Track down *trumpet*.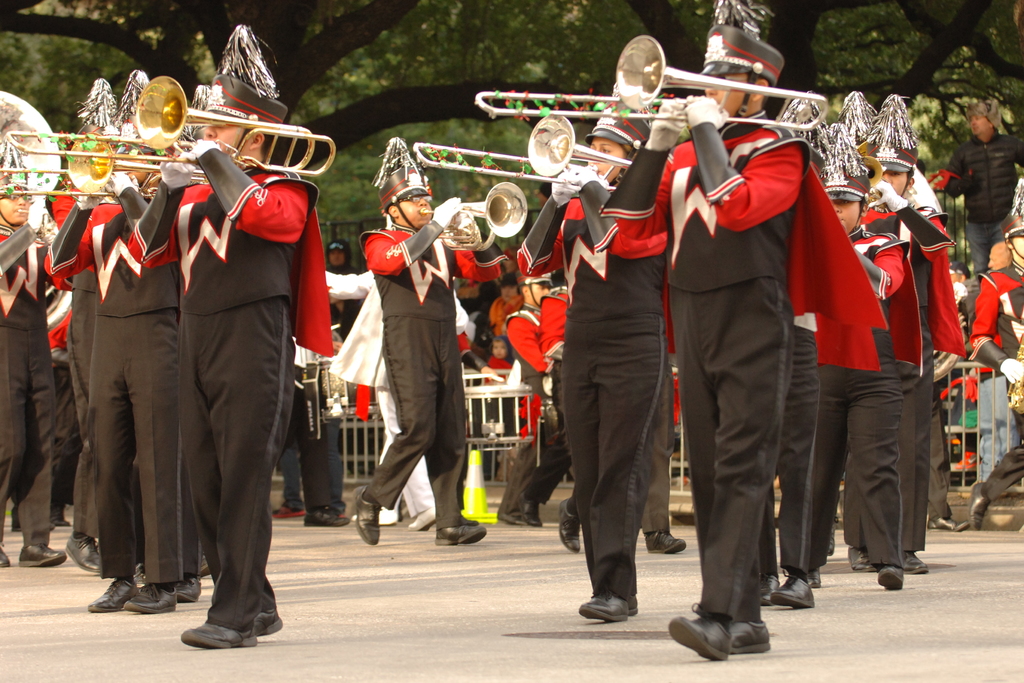
Tracked to <bbox>867, 184, 885, 206</bbox>.
